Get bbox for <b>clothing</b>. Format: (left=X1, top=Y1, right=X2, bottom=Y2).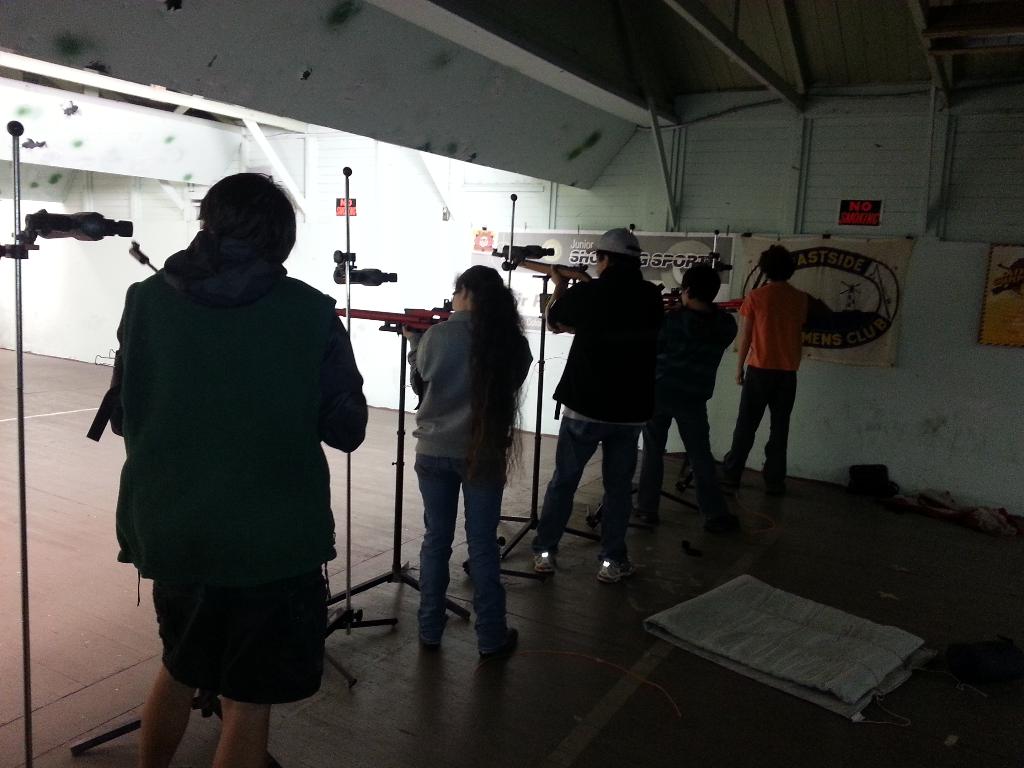
(left=714, top=284, right=823, bottom=367).
